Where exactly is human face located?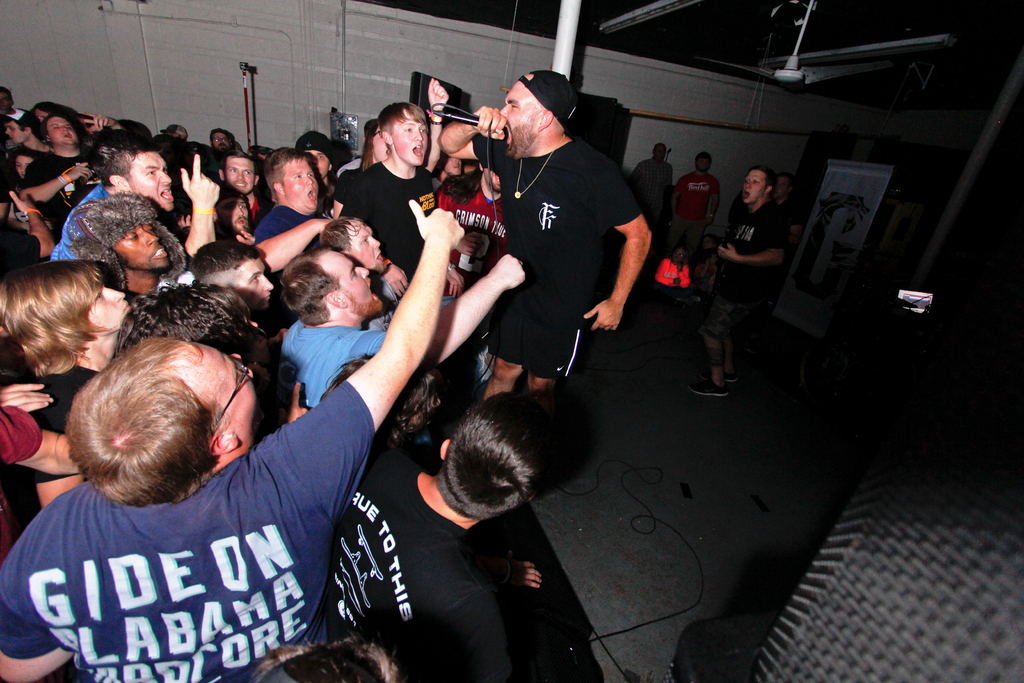
Its bounding box is 374 126 387 160.
